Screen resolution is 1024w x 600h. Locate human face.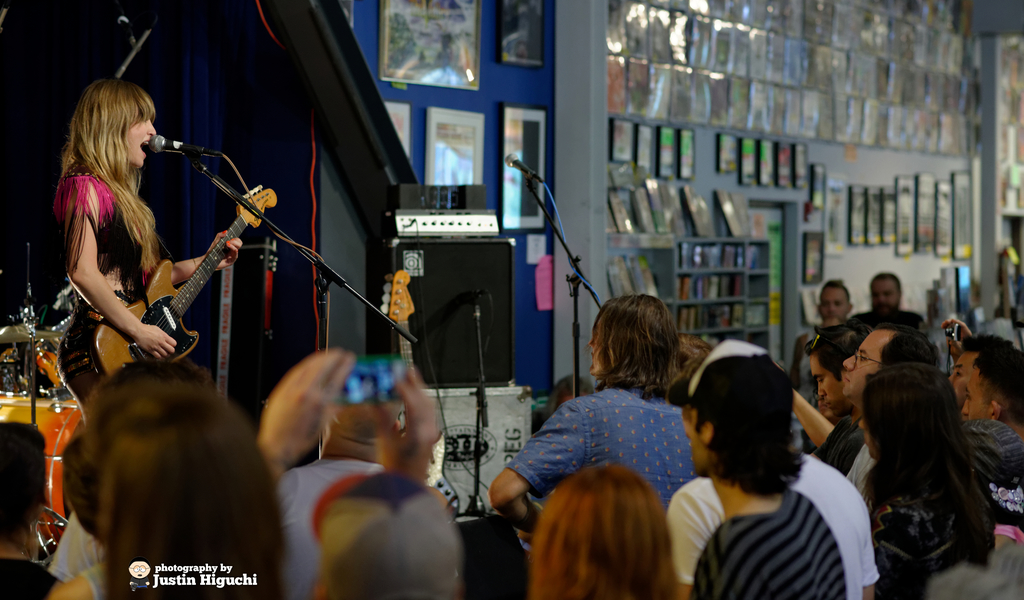
box=[127, 117, 154, 161].
